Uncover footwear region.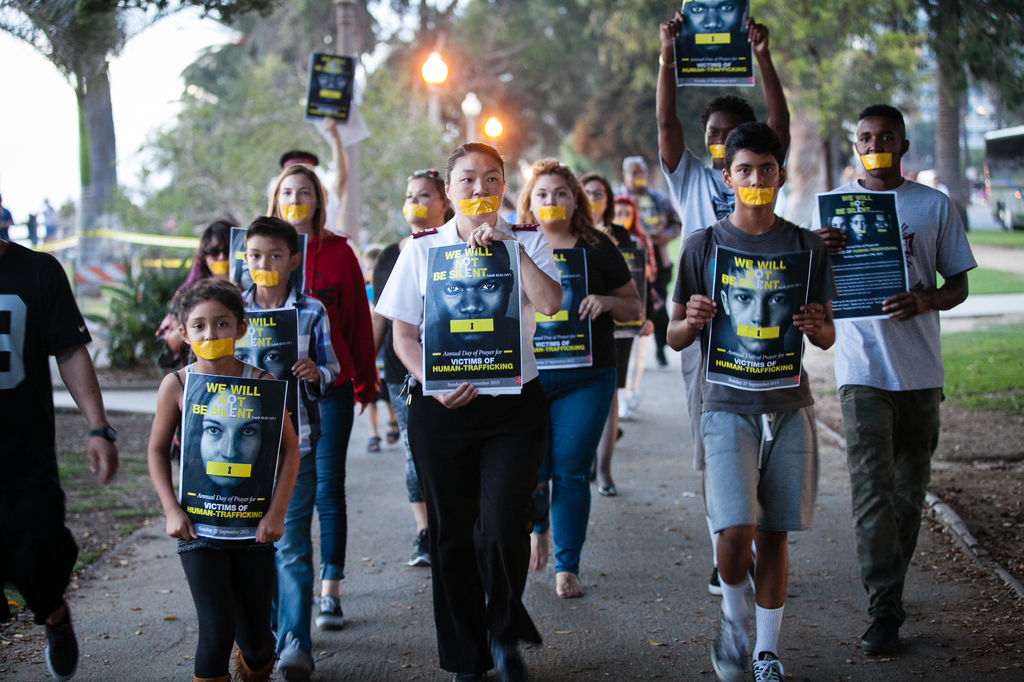
Uncovered: 861:629:895:663.
